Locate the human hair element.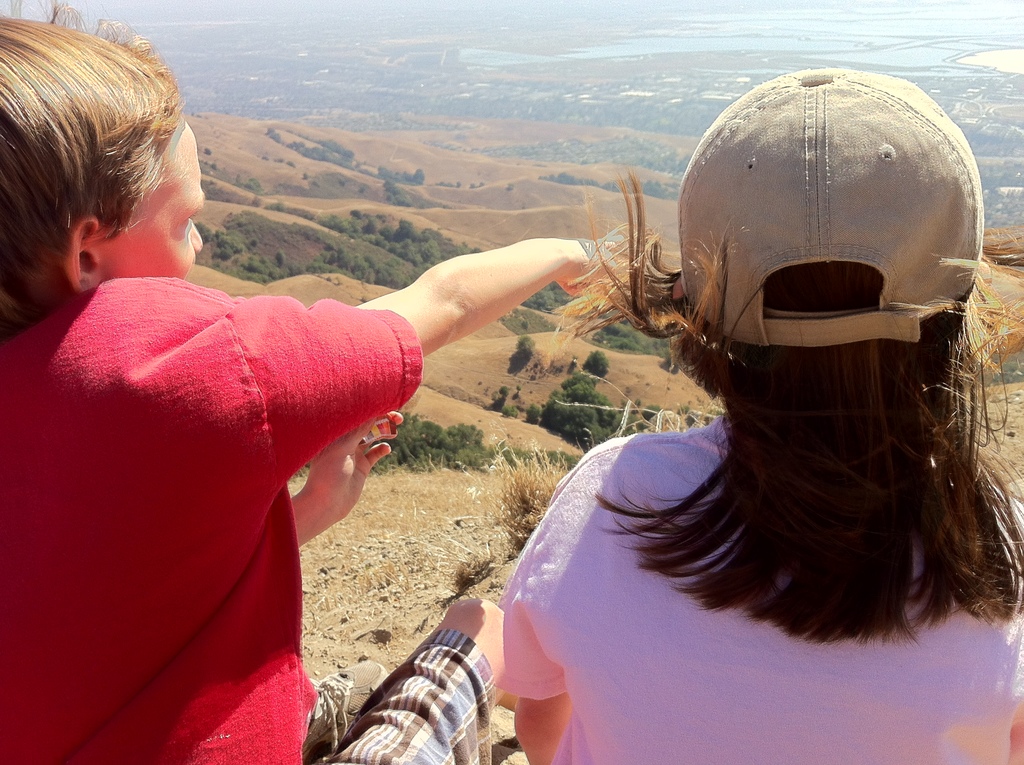
Element bbox: detection(0, 0, 177, 307).
